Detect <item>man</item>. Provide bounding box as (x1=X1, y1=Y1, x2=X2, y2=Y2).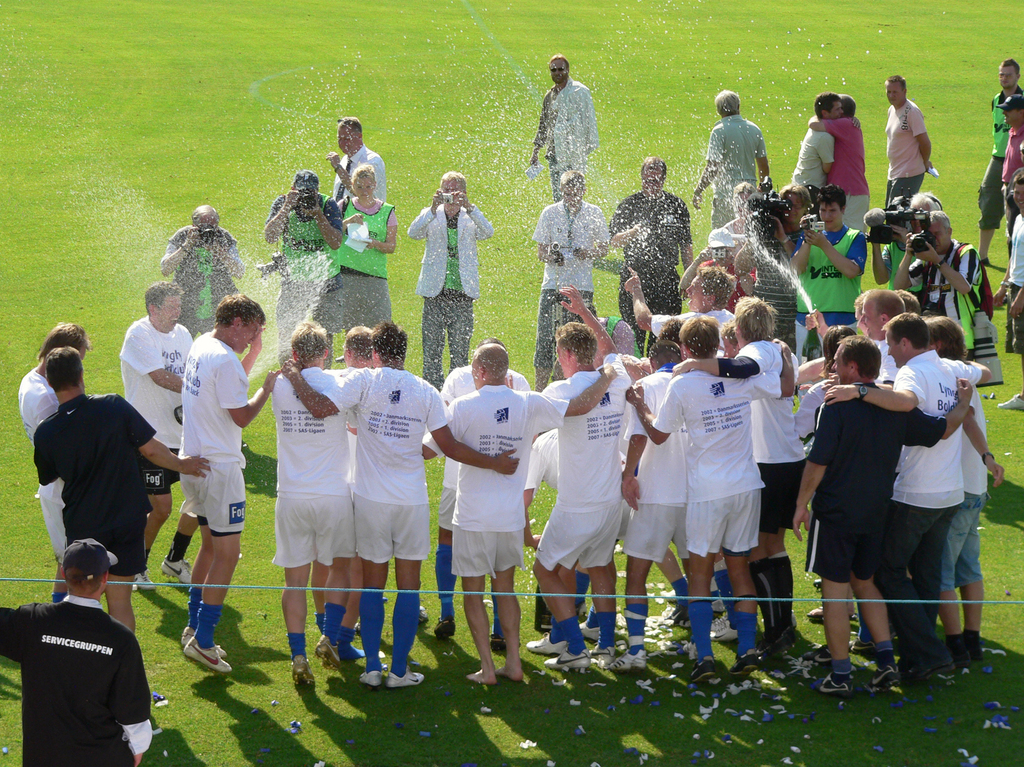
(x1=694, y1=94, x2=772, y2=230).
